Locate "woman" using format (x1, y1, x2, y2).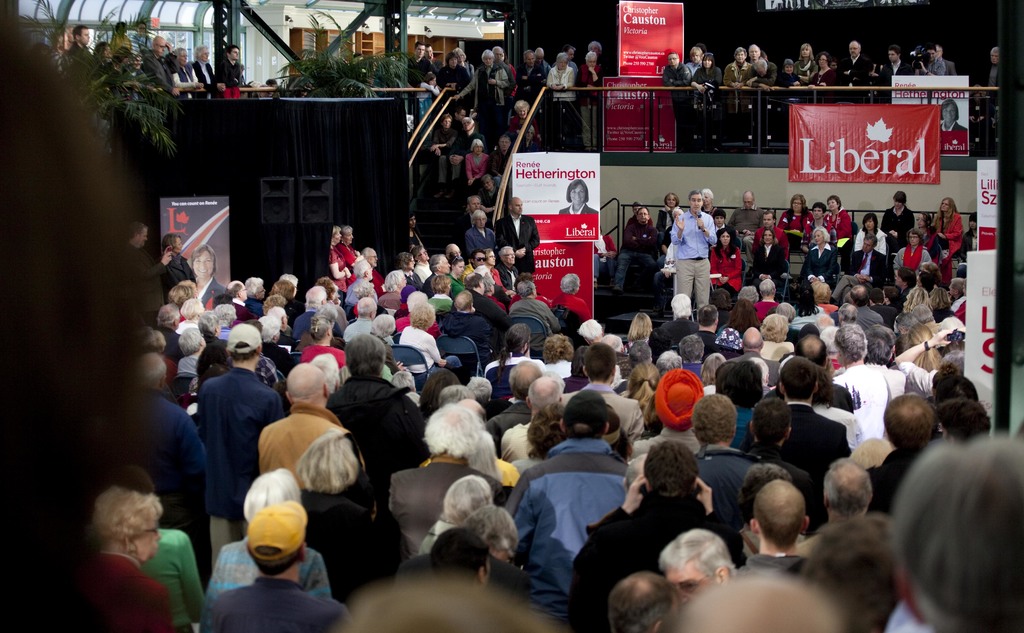
(892, 227, 930, 282).
